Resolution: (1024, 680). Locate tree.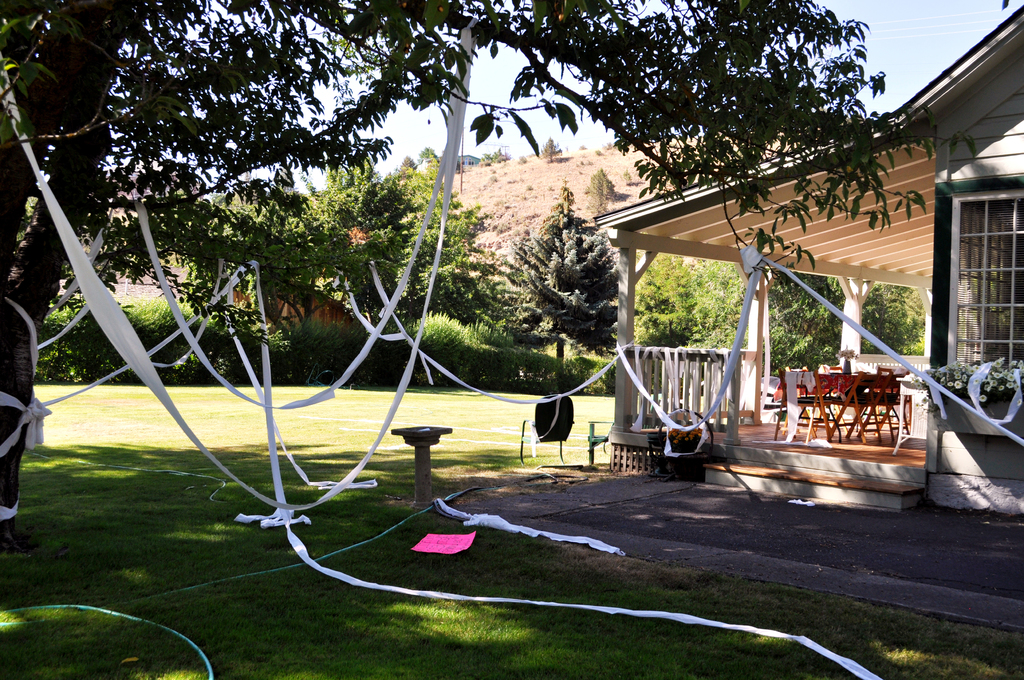
pyautogui.locateOnScreen(0, 0, 986, 544).
